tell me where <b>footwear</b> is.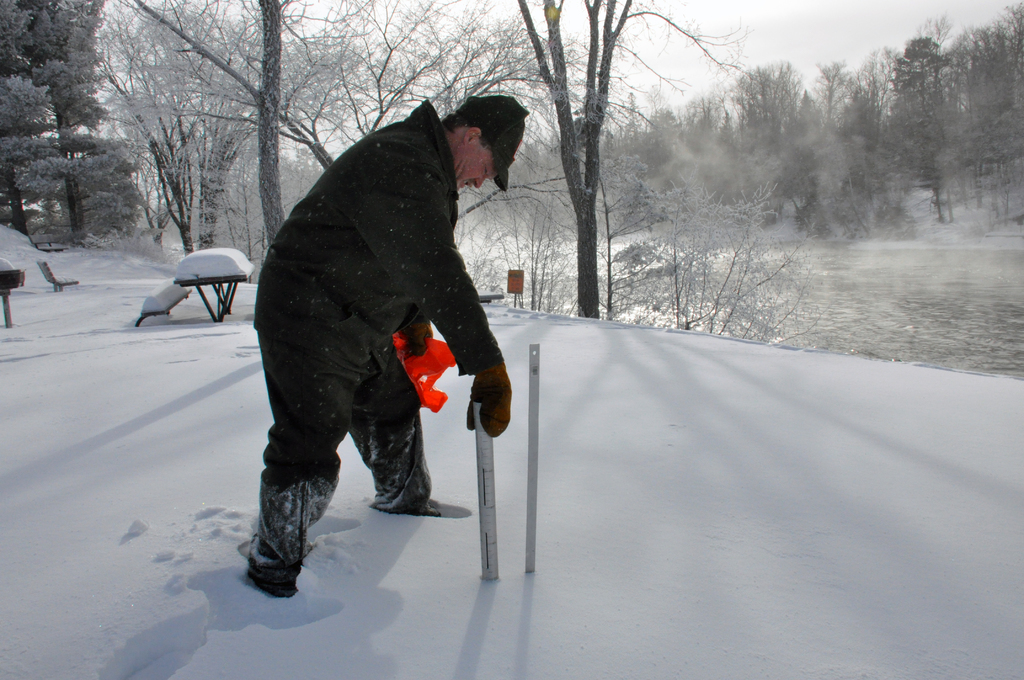
<b>footwear</b> is at 227 454 326 603.
